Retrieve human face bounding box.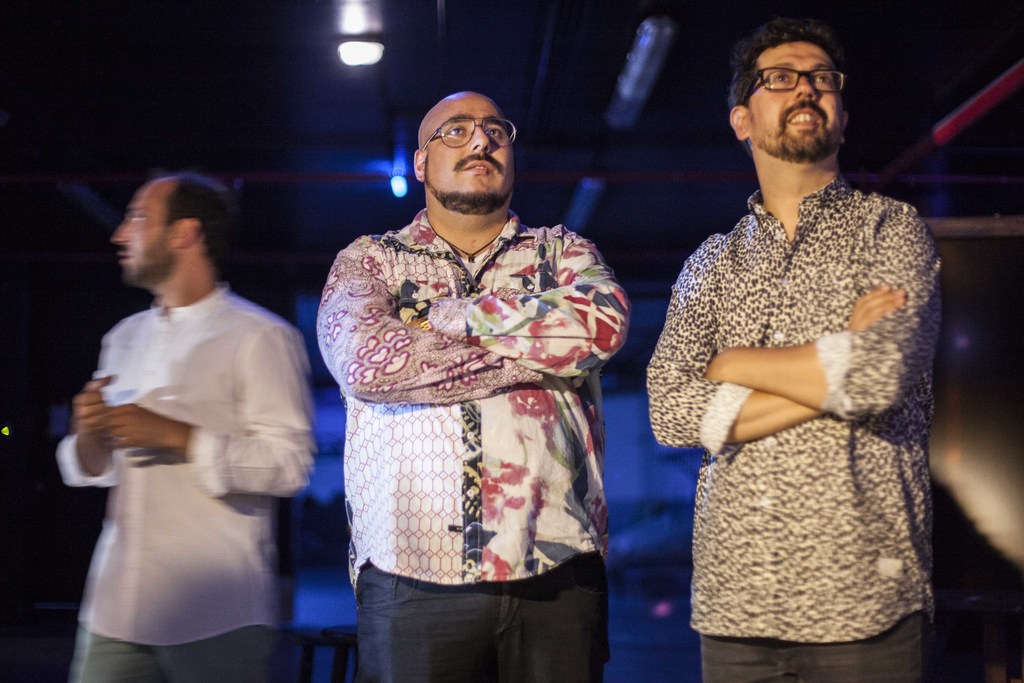
Bounding box: [110,176,175,281].
